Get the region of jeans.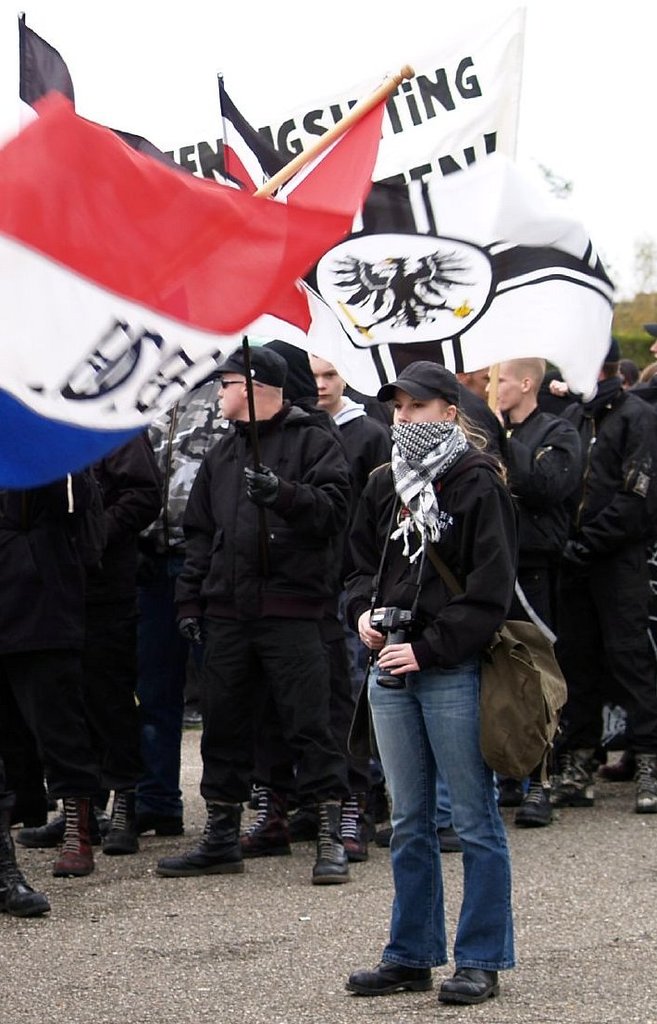
detection(359, 655, 524, 1005).
